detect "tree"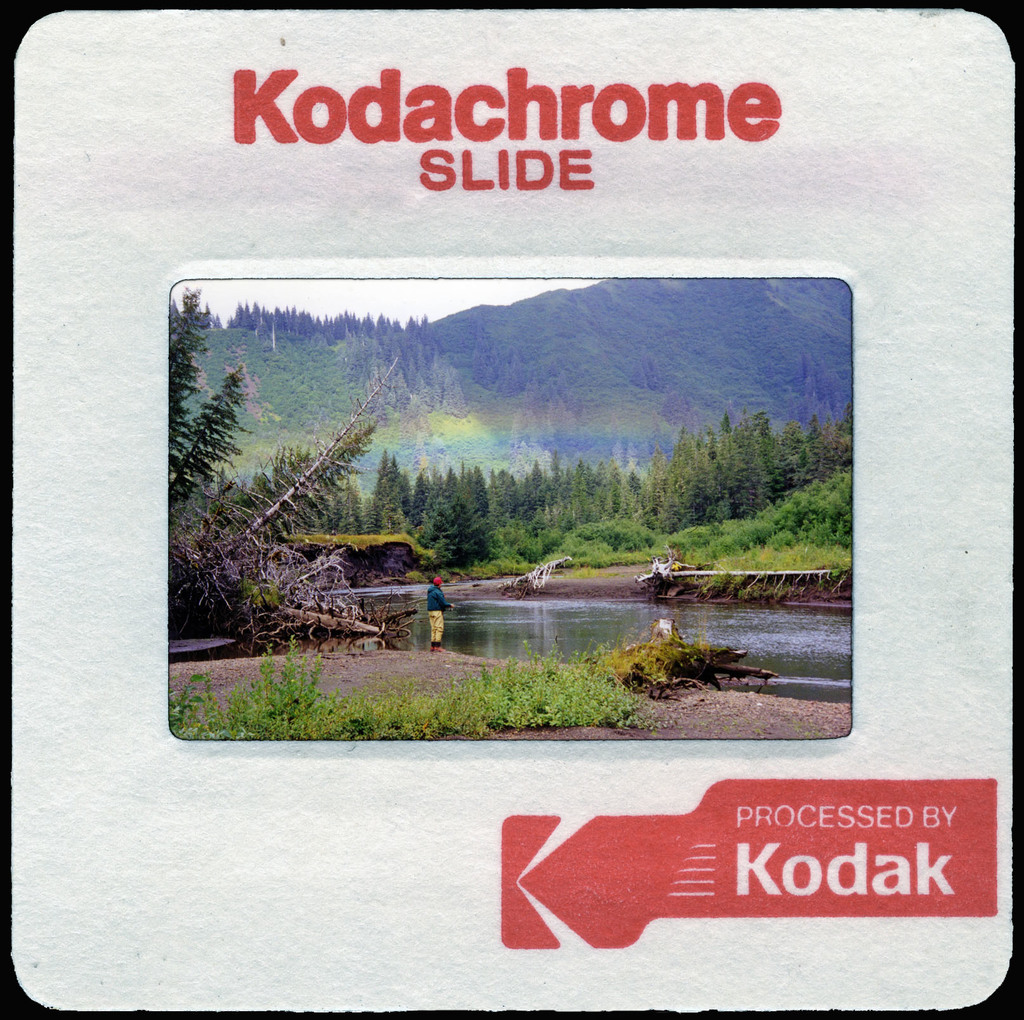
(left=168, top=276, right=410, bottom=649)
